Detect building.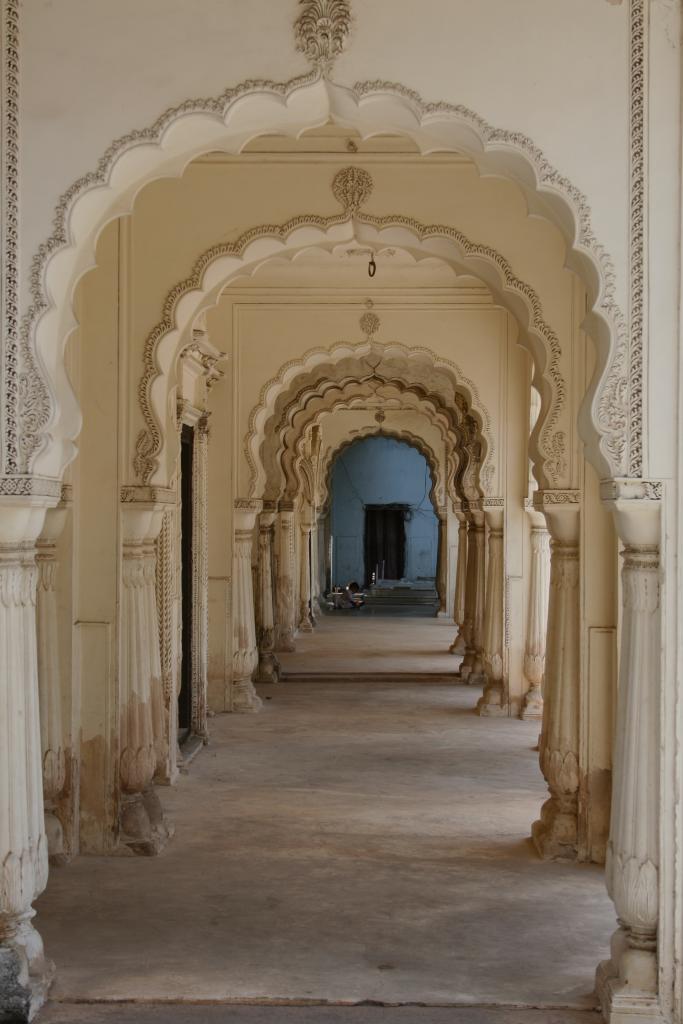
Detected at [0,0,682,1023].
